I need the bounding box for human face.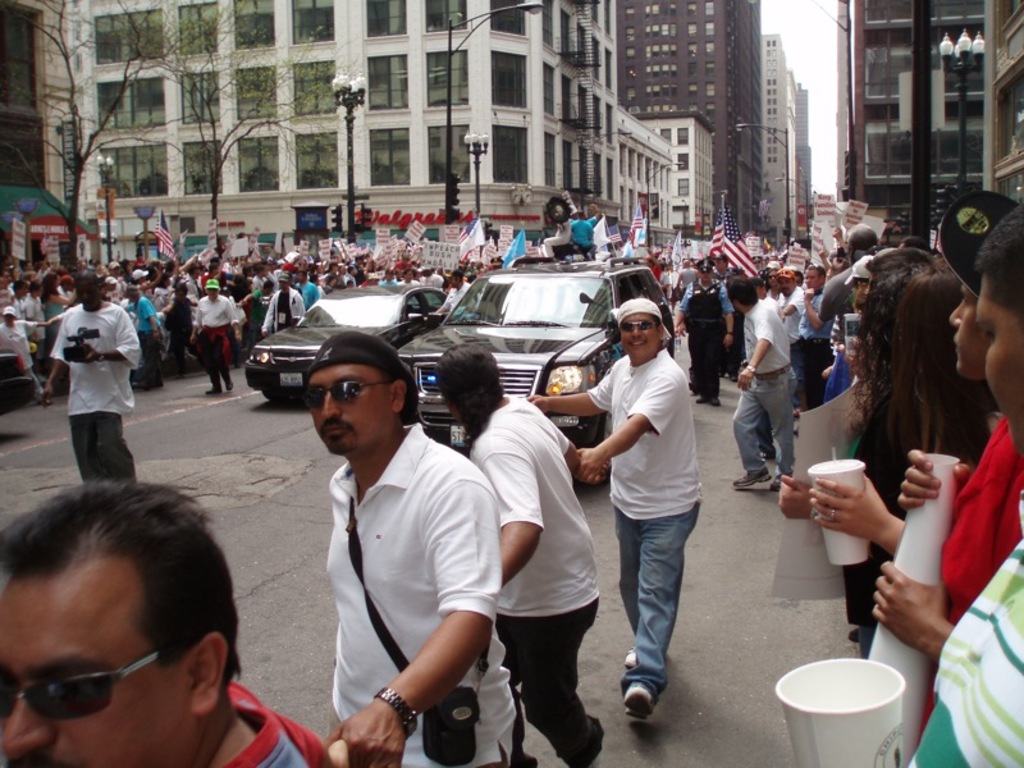
Here it is: (left=0, top=563, right=183, bottom=767).
